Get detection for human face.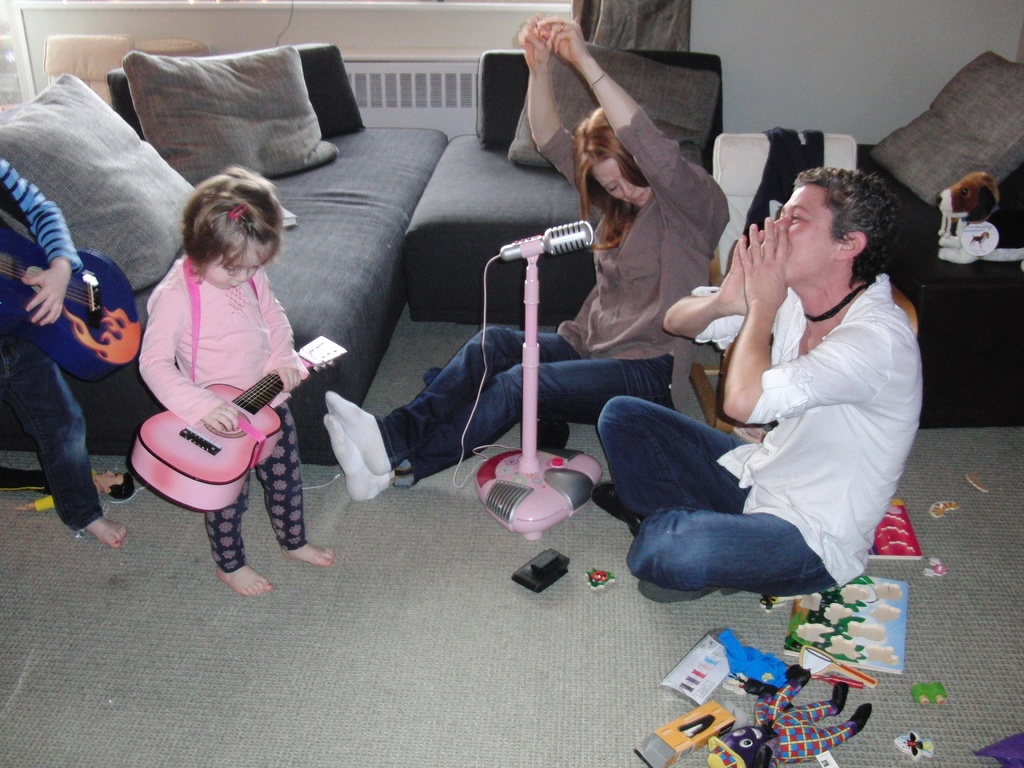
Detection: [772, 185, 831, 285].
